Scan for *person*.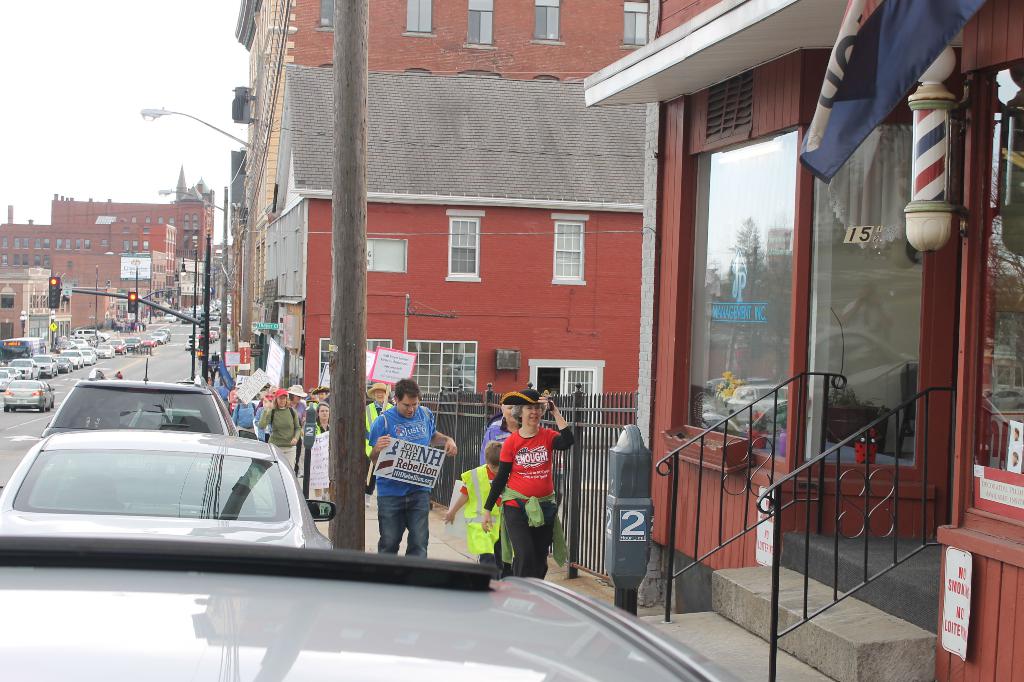
Scan result: (299,398,339,487).
